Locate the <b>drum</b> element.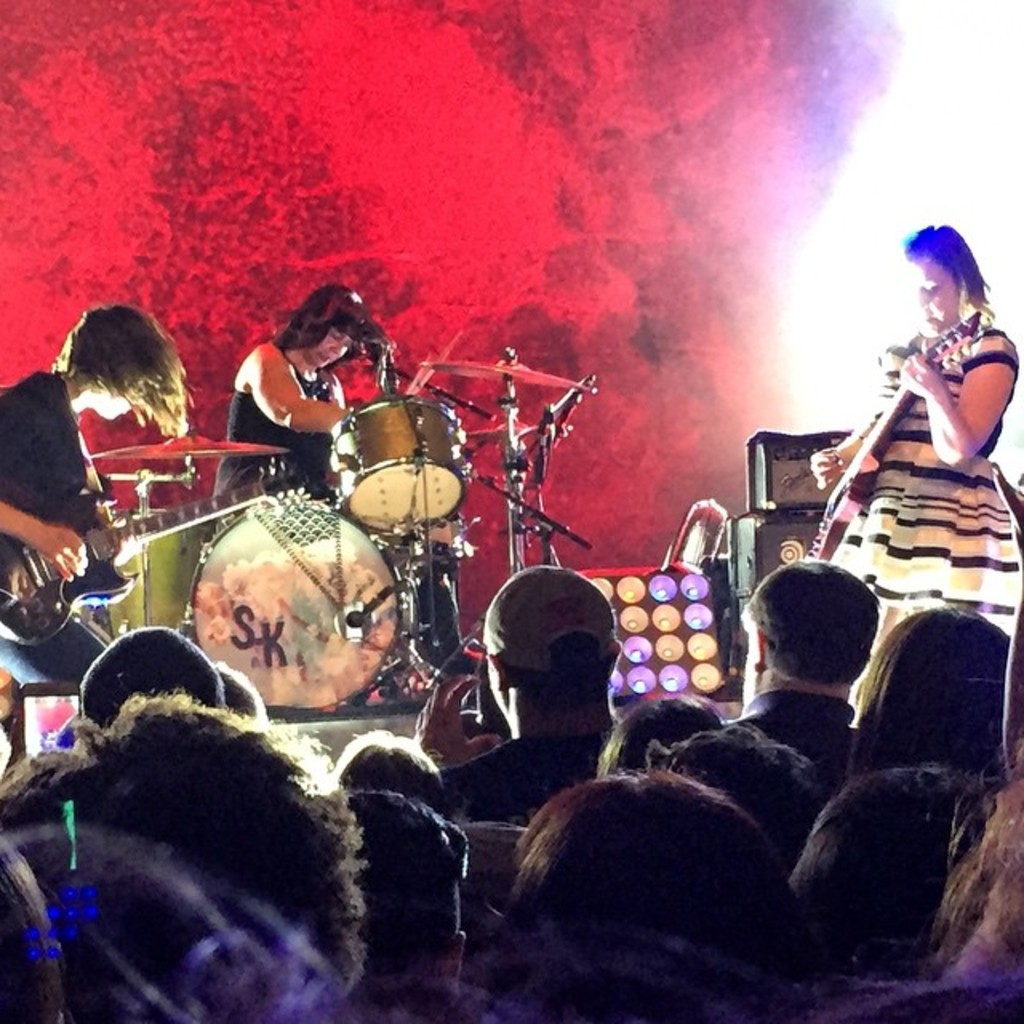
Element bbox: x1=333 y1=387 x2=467 y2=539.
